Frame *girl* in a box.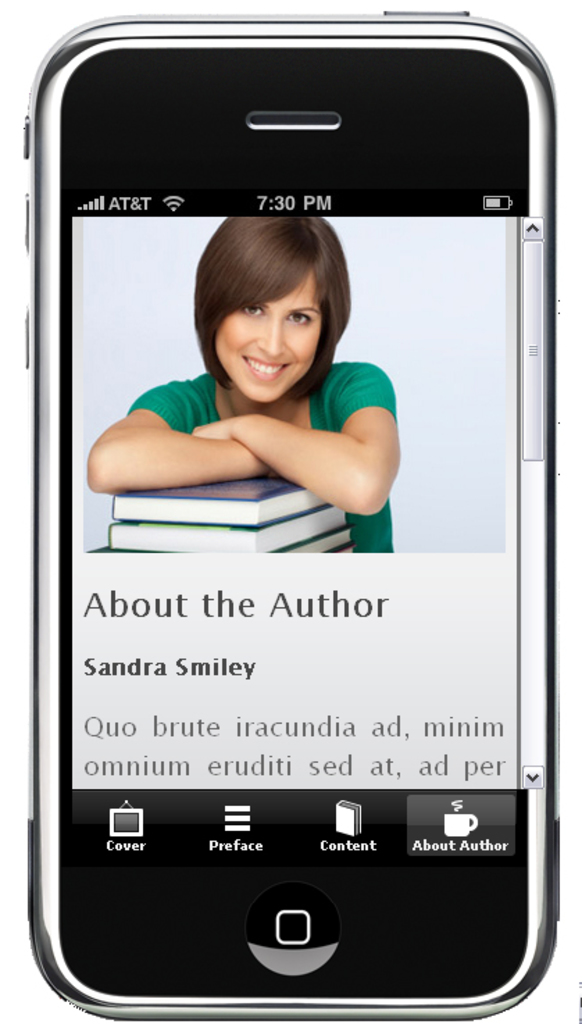
pyautogui.locateOnScreen(83, 211, 404, 557).
